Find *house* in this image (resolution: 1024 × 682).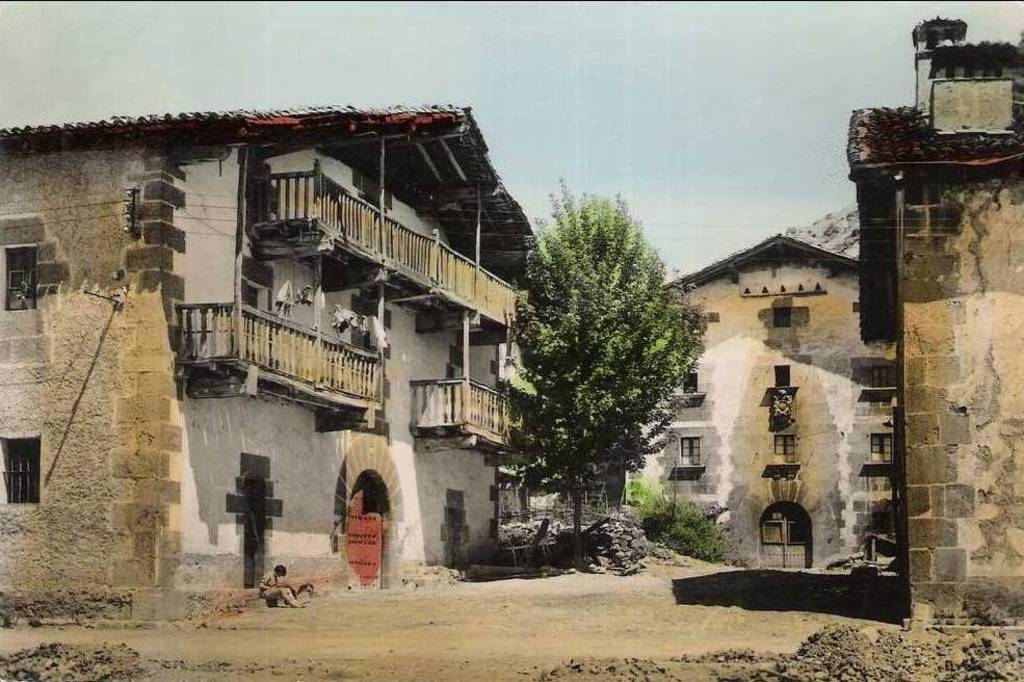
[left=0, top=95, right=547, bottom=629].
